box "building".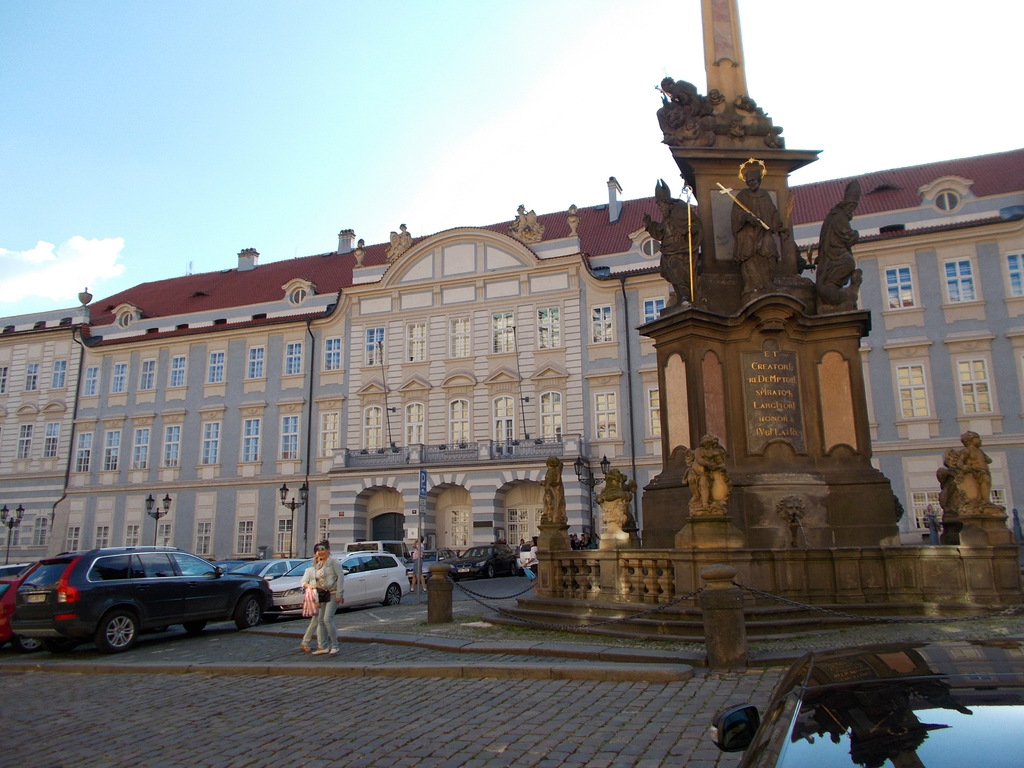
bbox=(0, 0, 1023, 600).
